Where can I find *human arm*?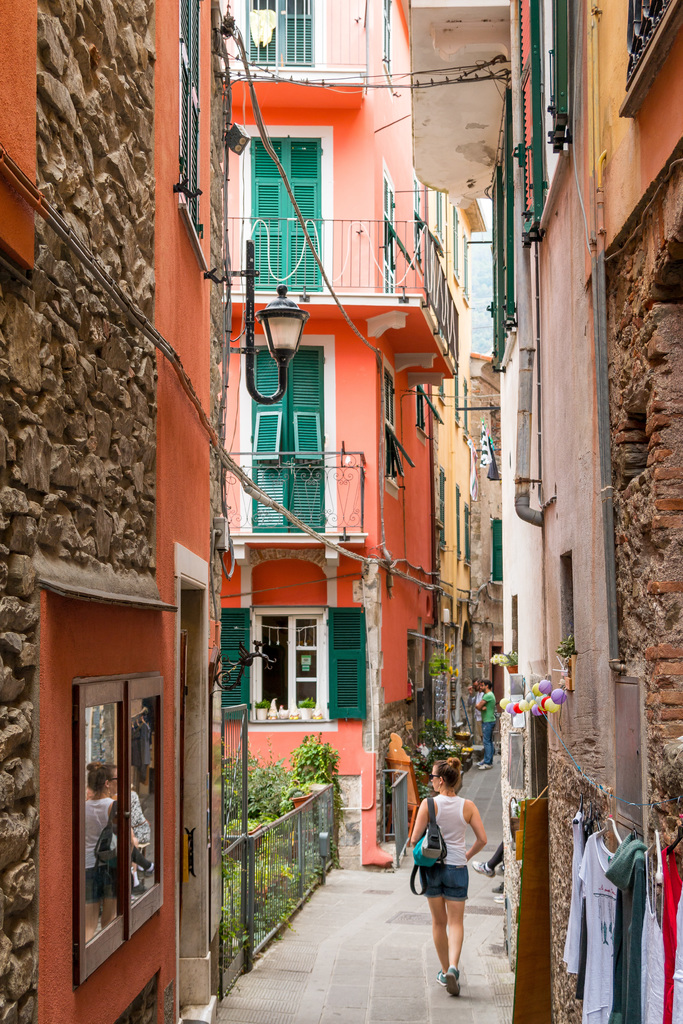
You can find it at crop(466, 805, 486, 865).
